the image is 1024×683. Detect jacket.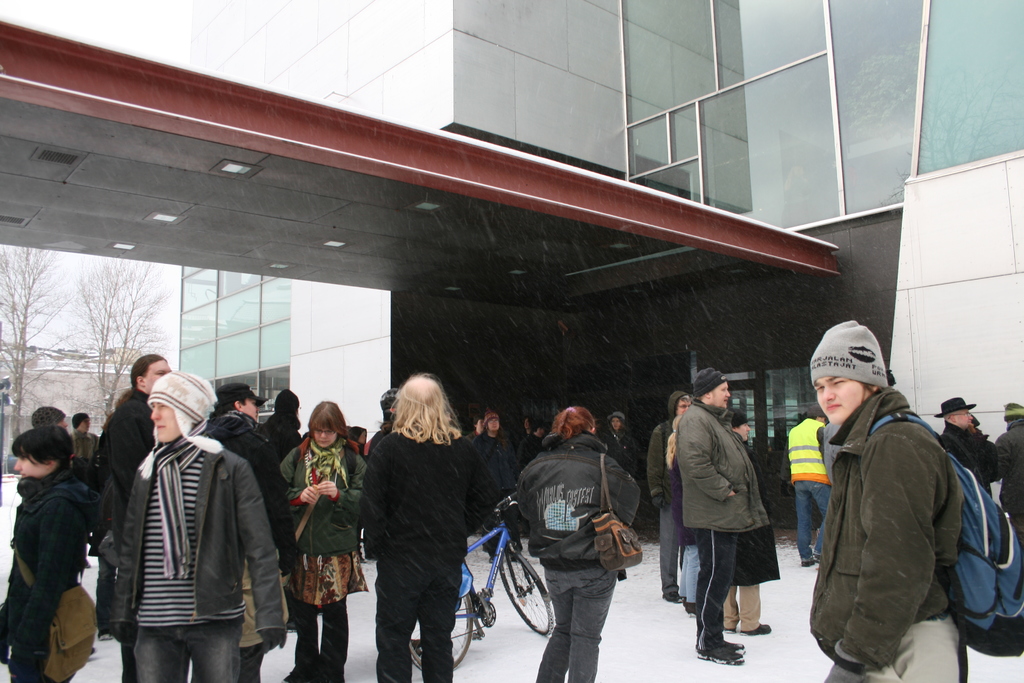
Detection: locate(785, 416, 825, 477).
